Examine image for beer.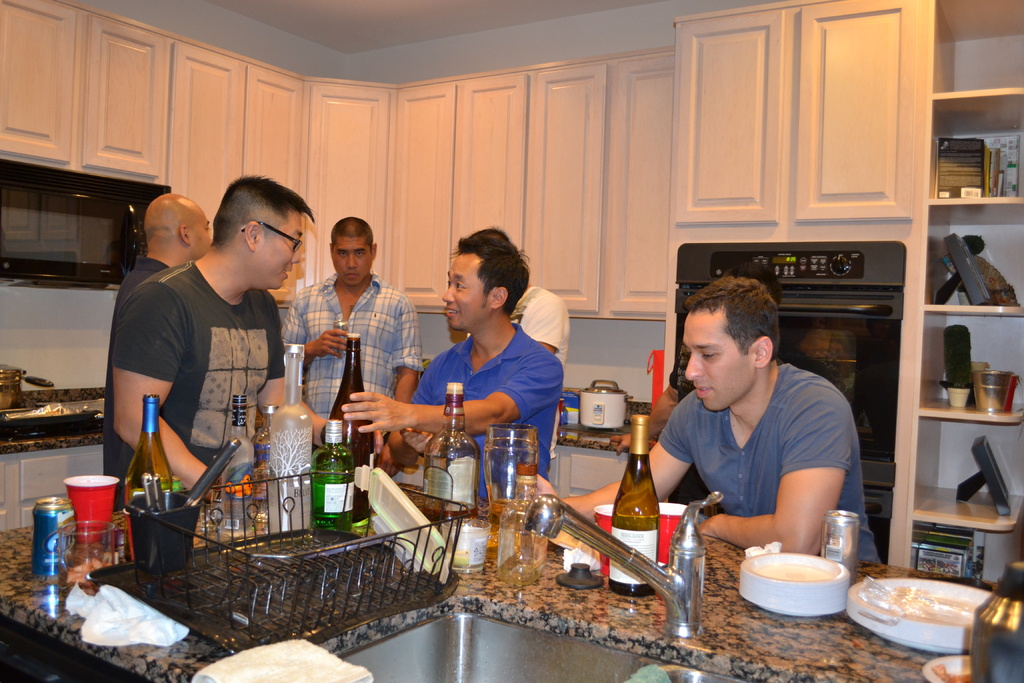
Examination result: 305/420/362/548.
